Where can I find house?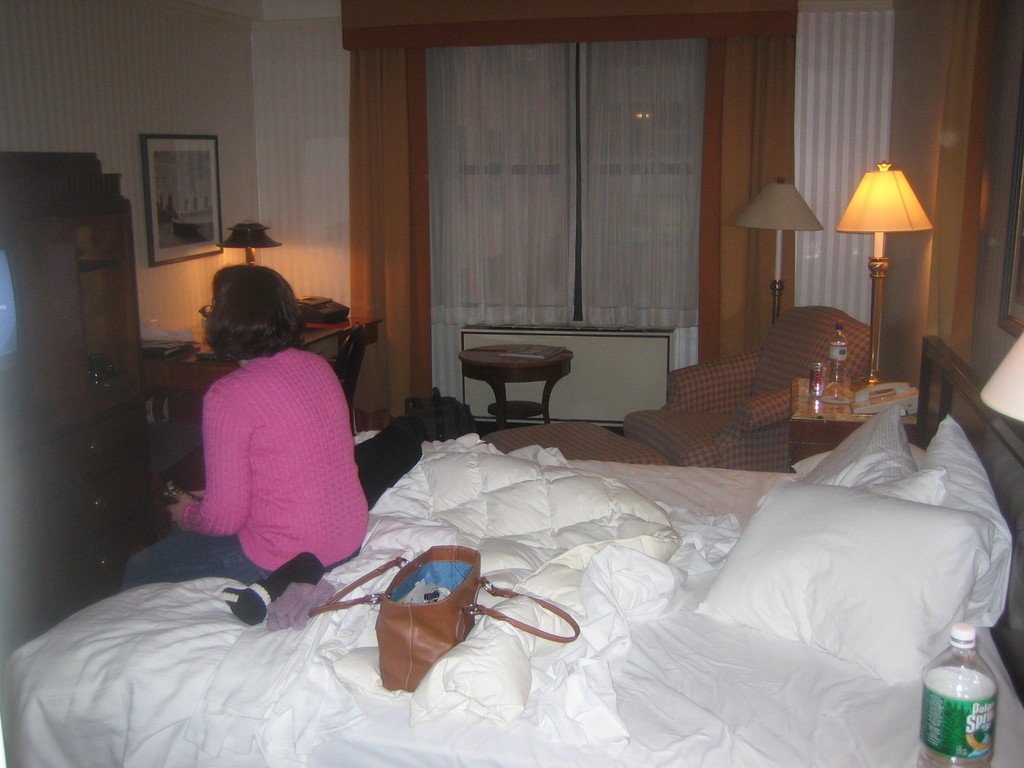
You can find it at [0,0,1023,767].
